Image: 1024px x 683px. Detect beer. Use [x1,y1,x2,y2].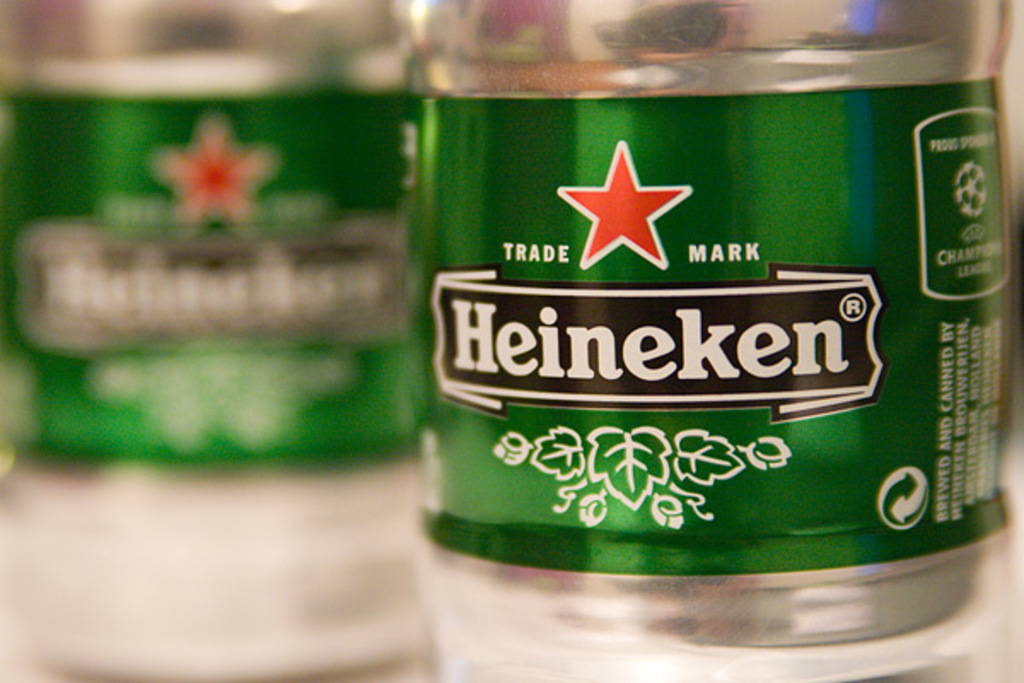
[391,0,1022,681].
